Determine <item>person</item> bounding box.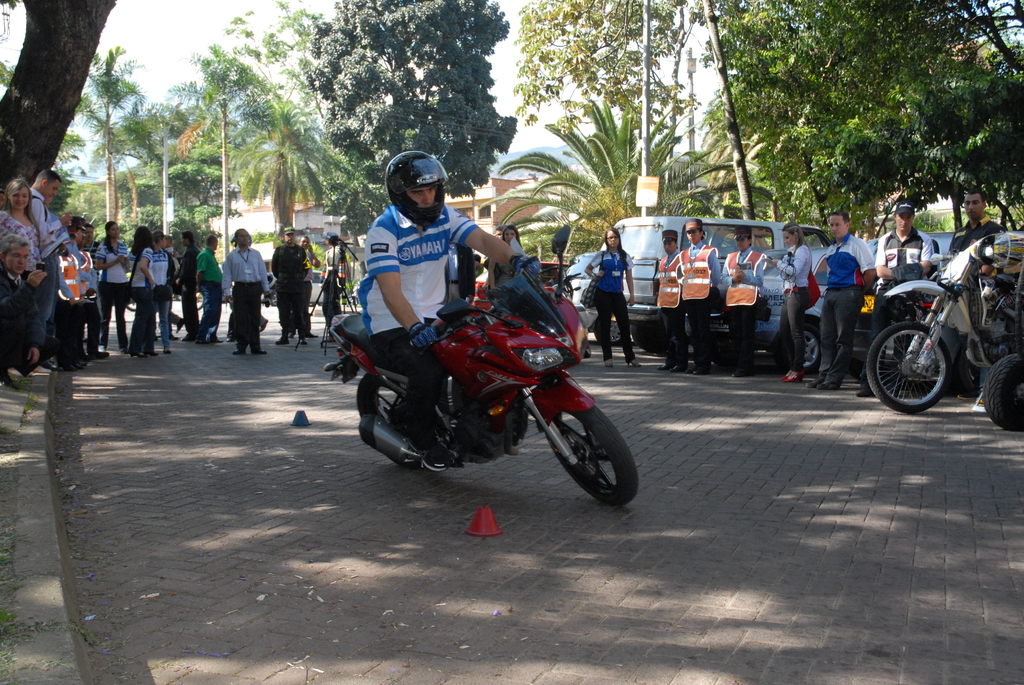
Determined: 0 178 64 366.
